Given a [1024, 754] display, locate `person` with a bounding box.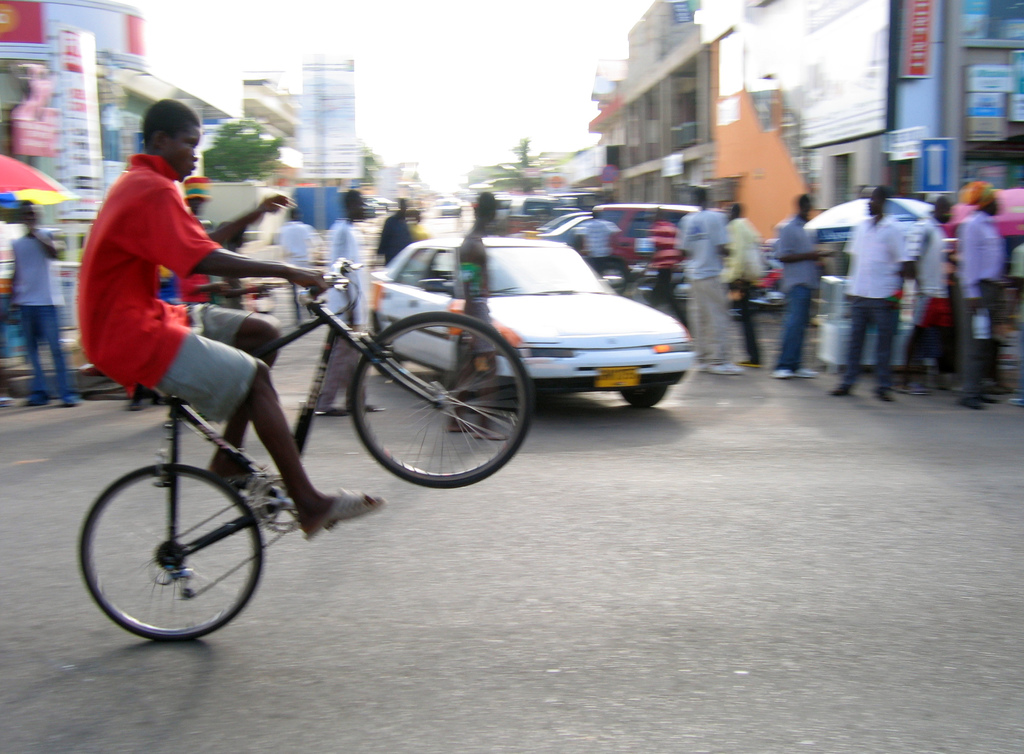
Located: box(675, 187, 743, 381).
